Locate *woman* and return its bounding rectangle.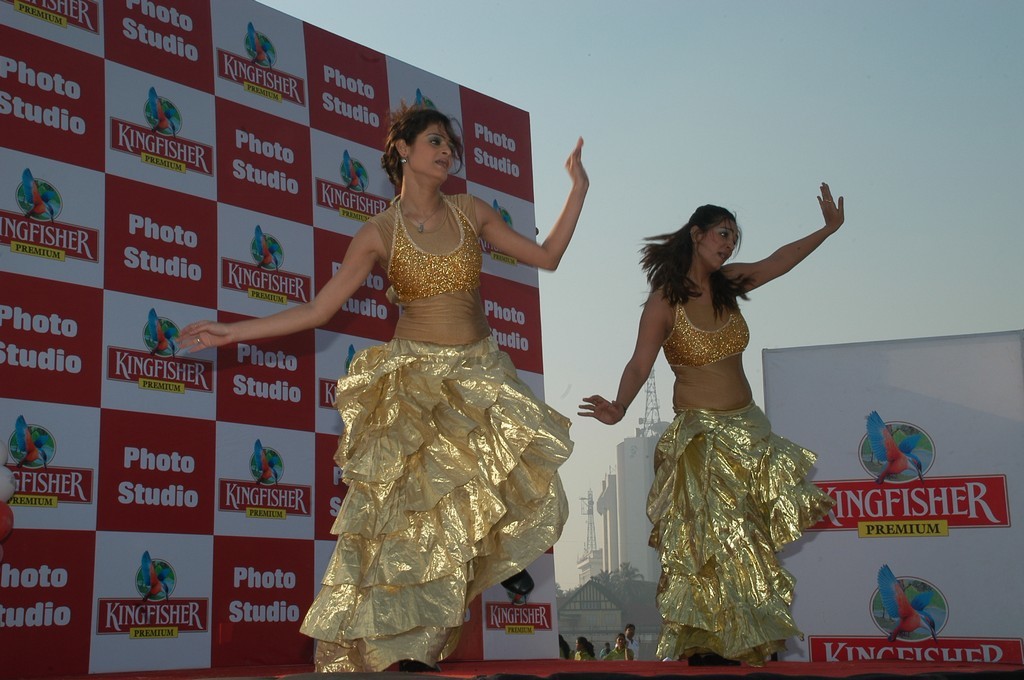
(170,99,591,675).
